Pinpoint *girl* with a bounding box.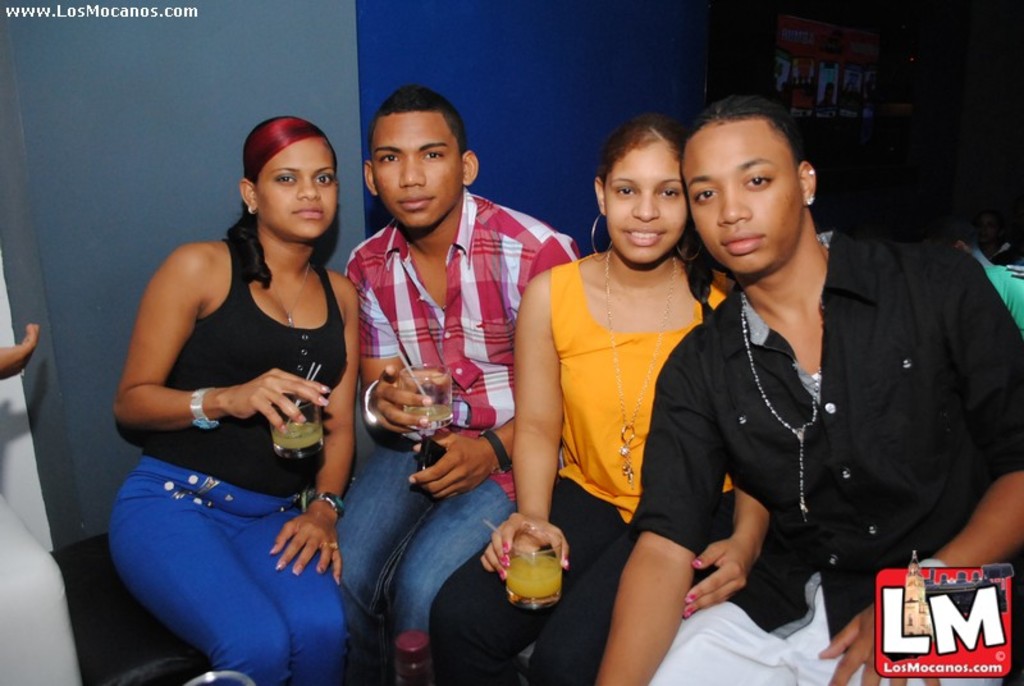
Rect(102, 108, 360, 685).
